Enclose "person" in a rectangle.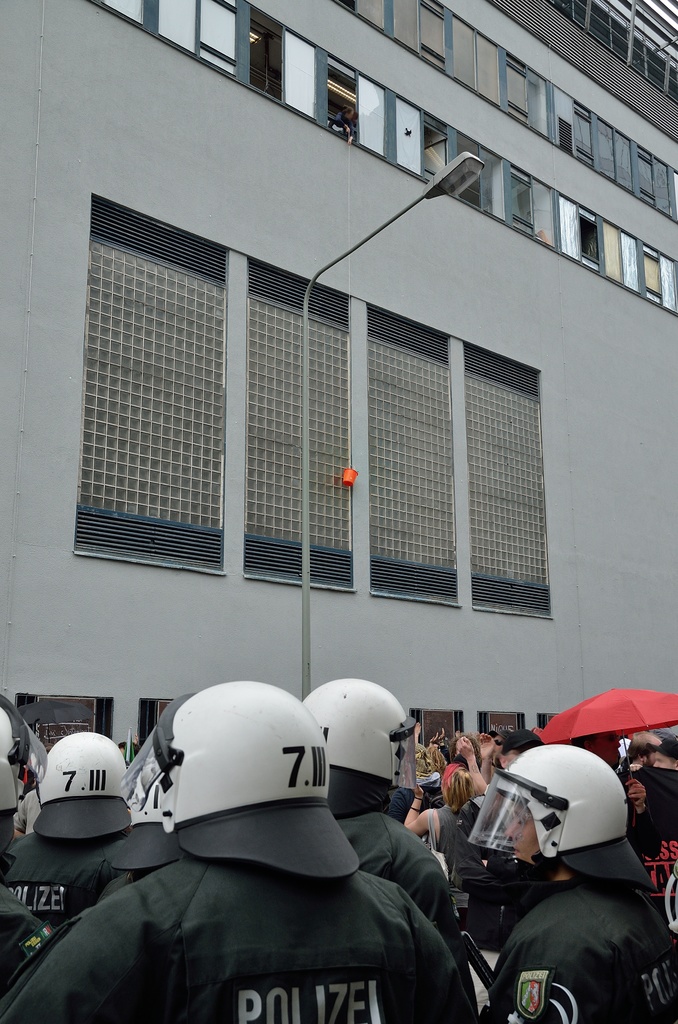
[0,686,462,1023].
